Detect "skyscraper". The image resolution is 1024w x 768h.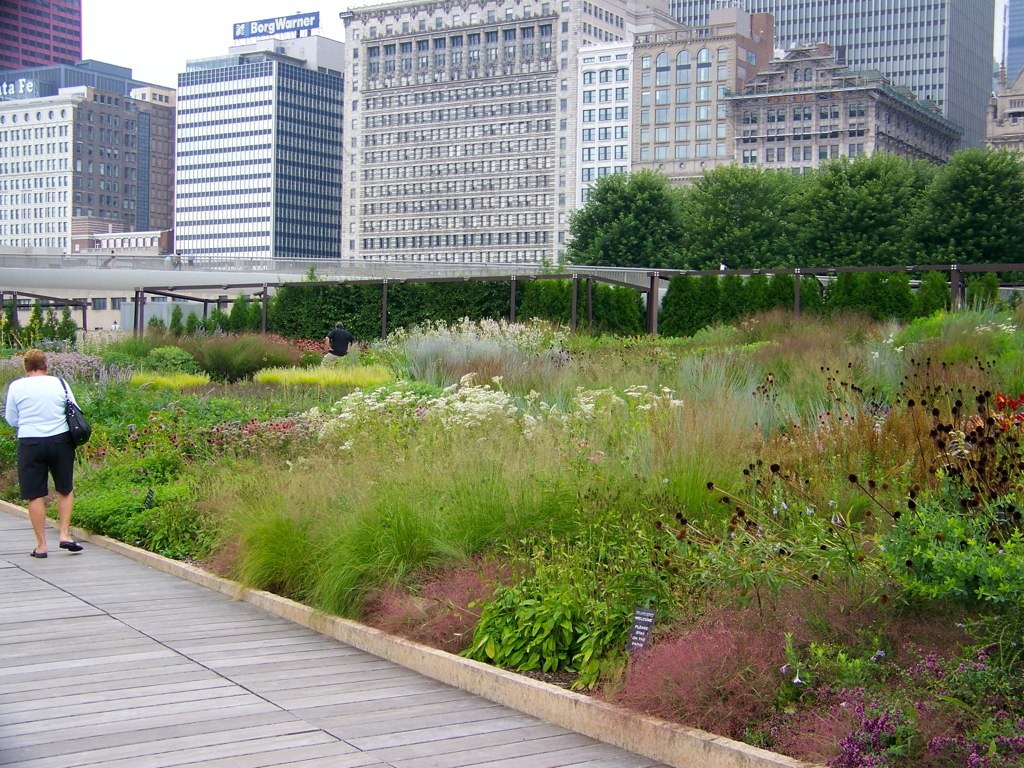
region(664, 0, 984, 157).
